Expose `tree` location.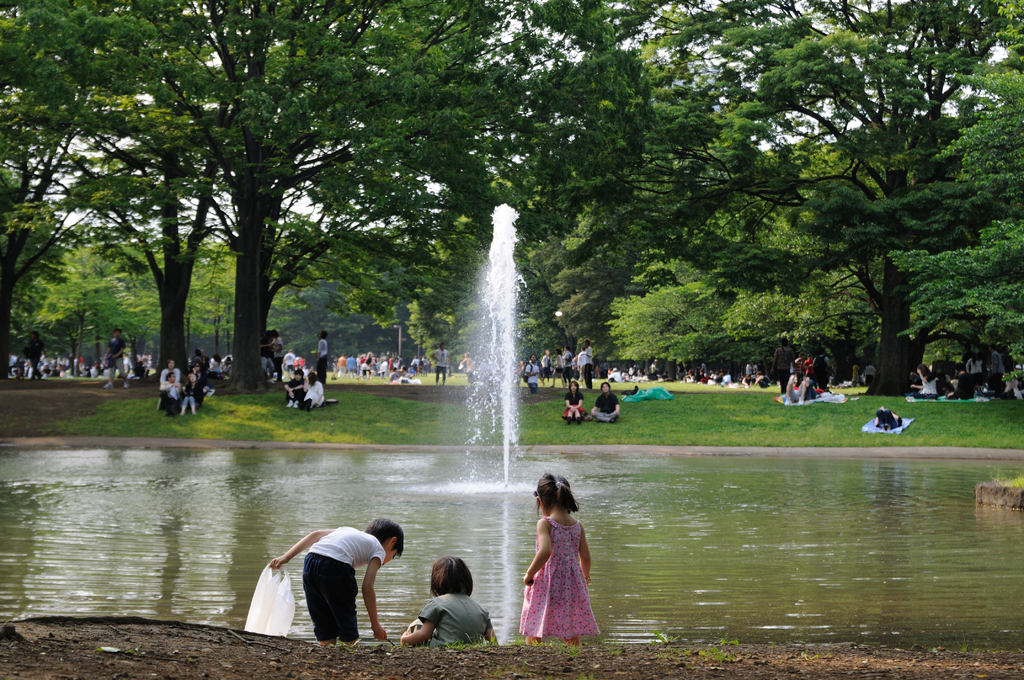
Exposed at 412,222,502,389.
